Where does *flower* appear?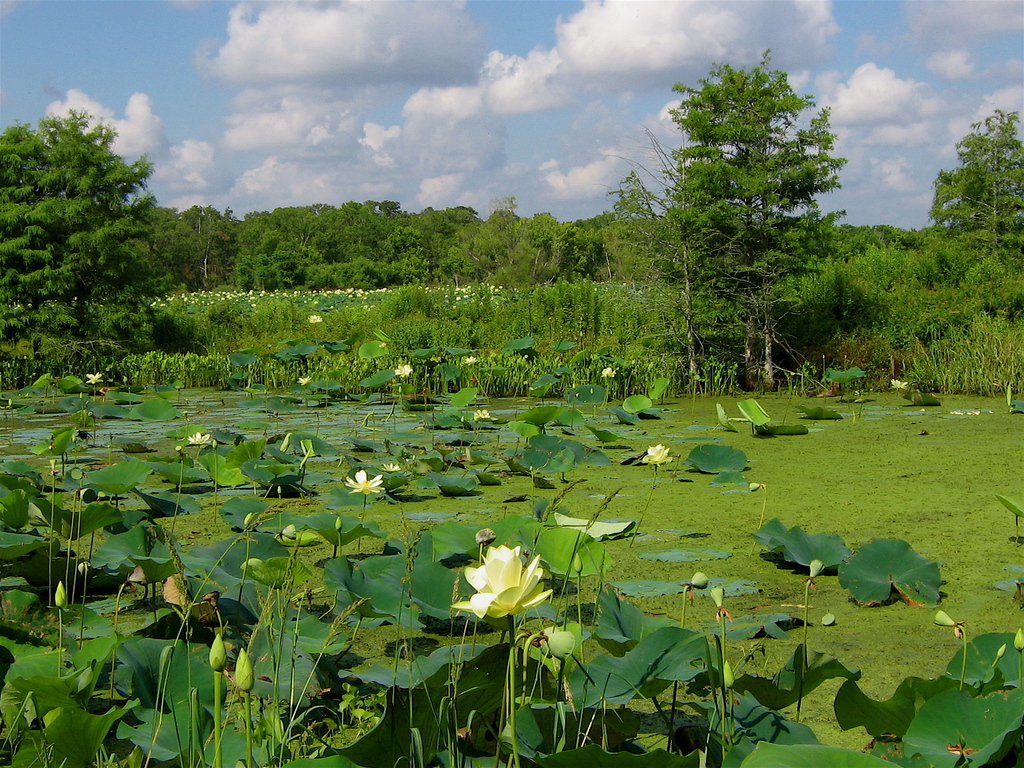
Appears at bbox=[188, 430, 211, 445].
